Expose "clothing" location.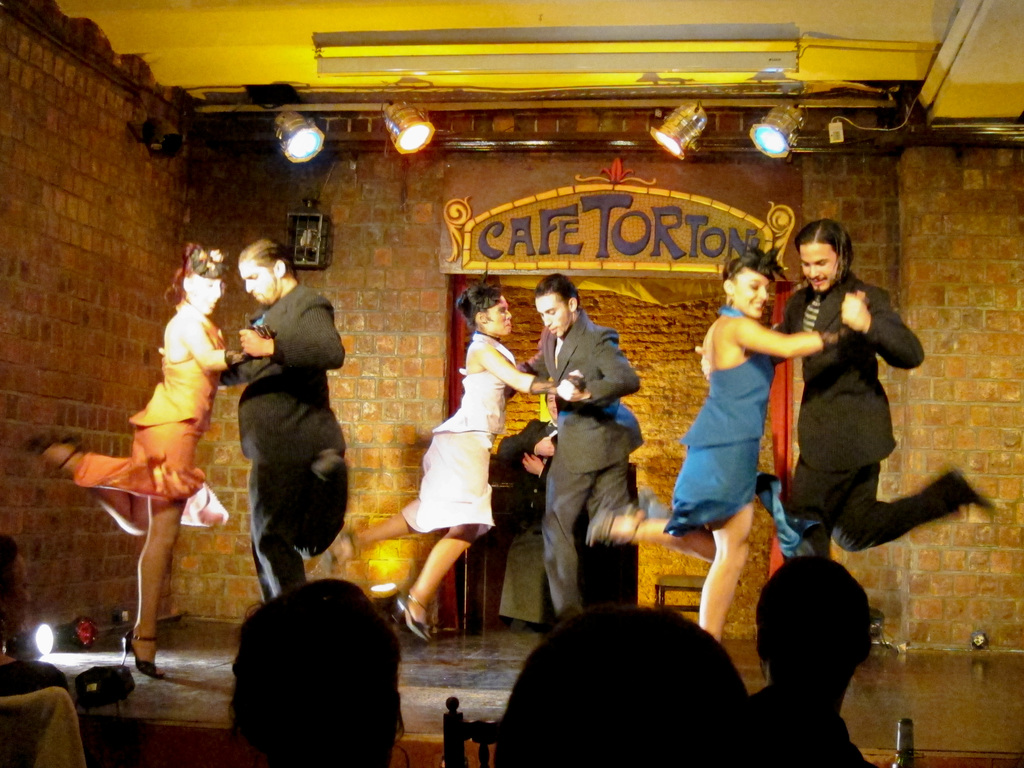
Exposed at [76,325,218,499].
